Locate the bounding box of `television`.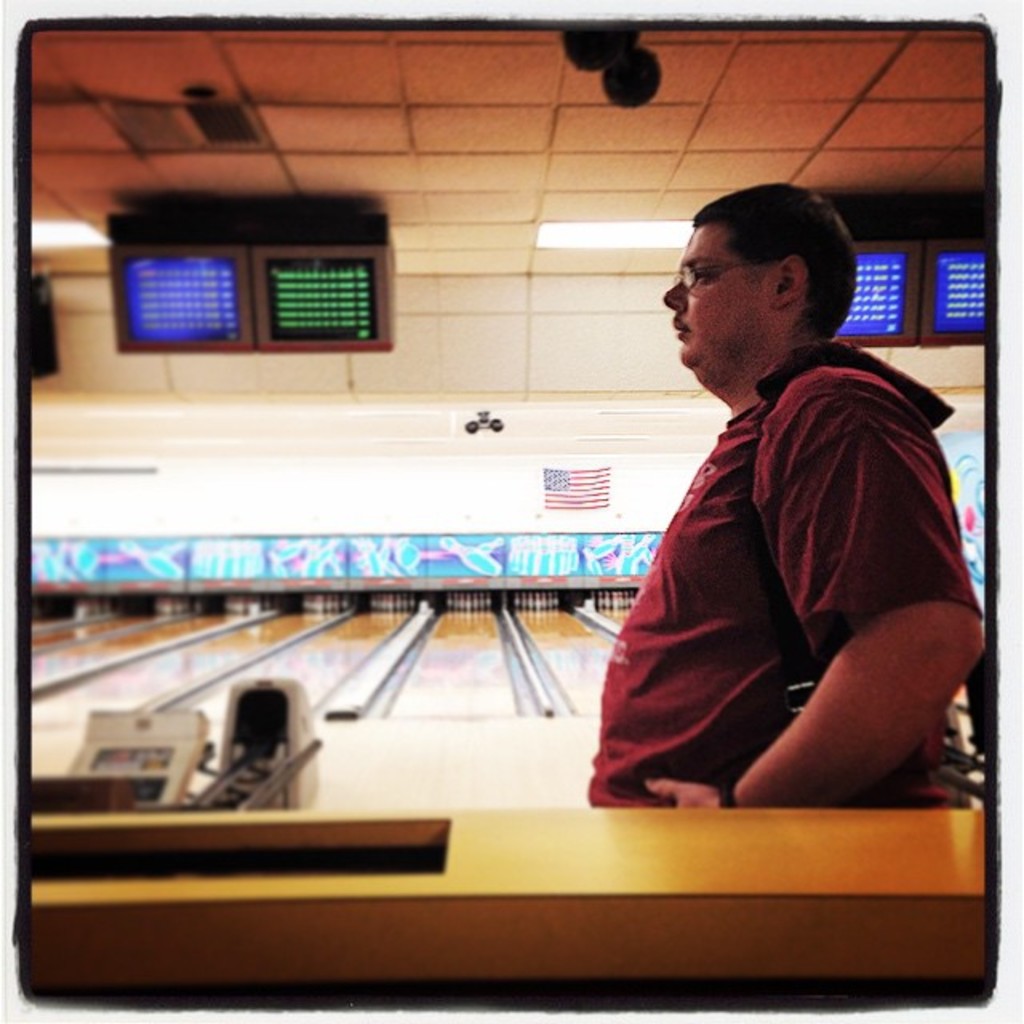
Bounding box: (922, 238, 989, 350).
